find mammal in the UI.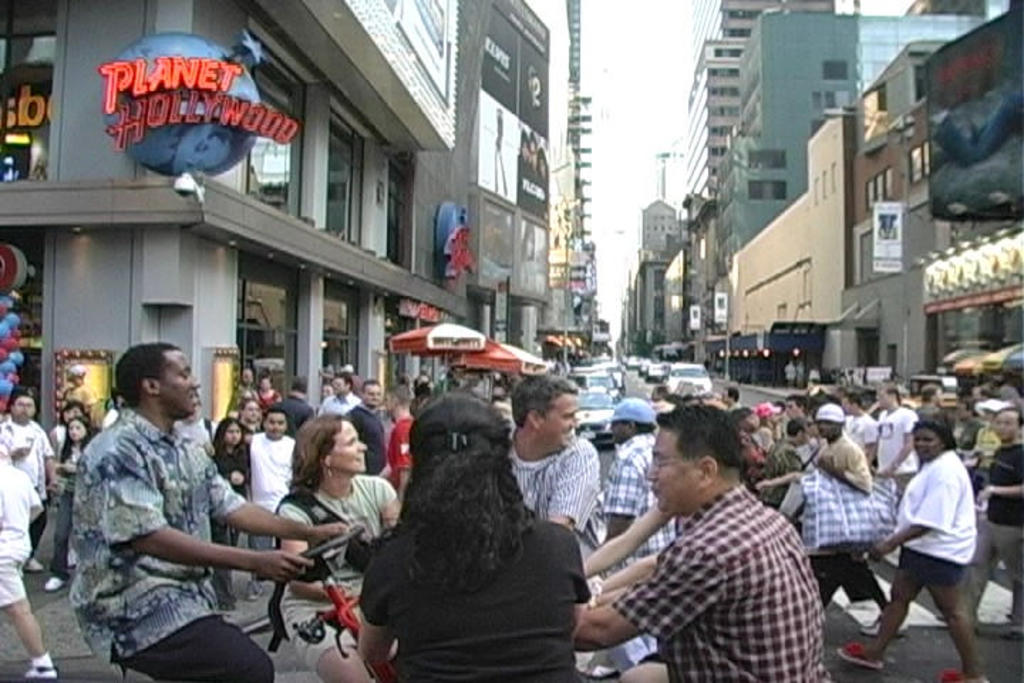
UI element at x1=228 y1=363 x2=267 y2=444.
